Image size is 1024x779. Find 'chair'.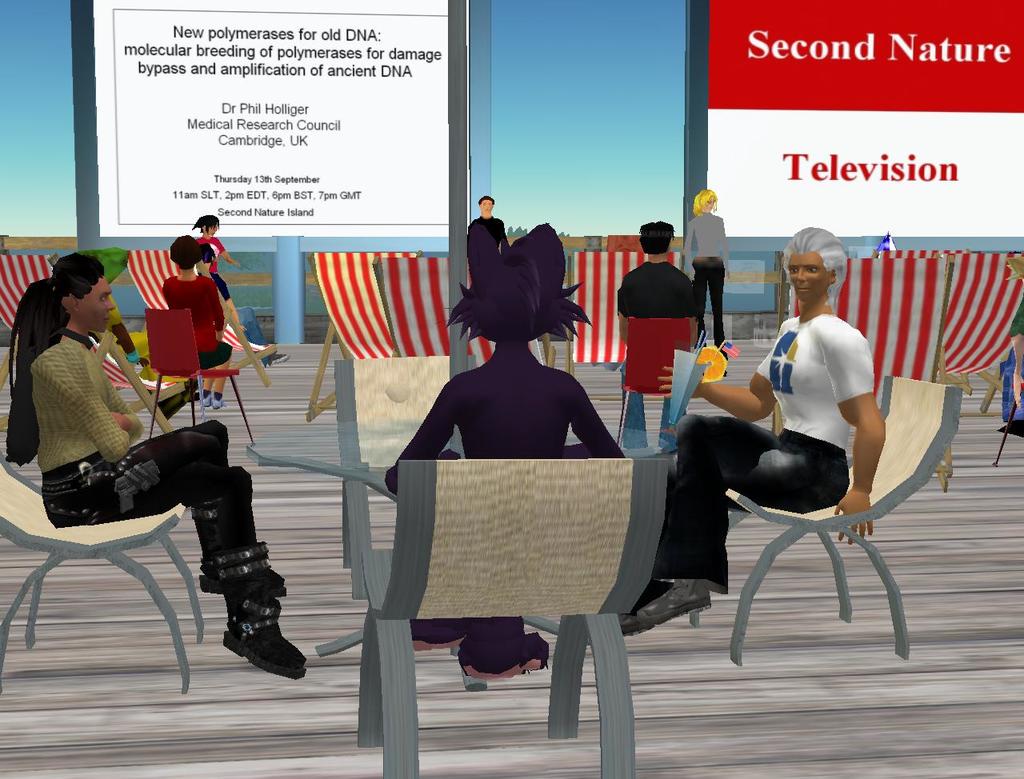
rect(0, 253, 191, 434).
